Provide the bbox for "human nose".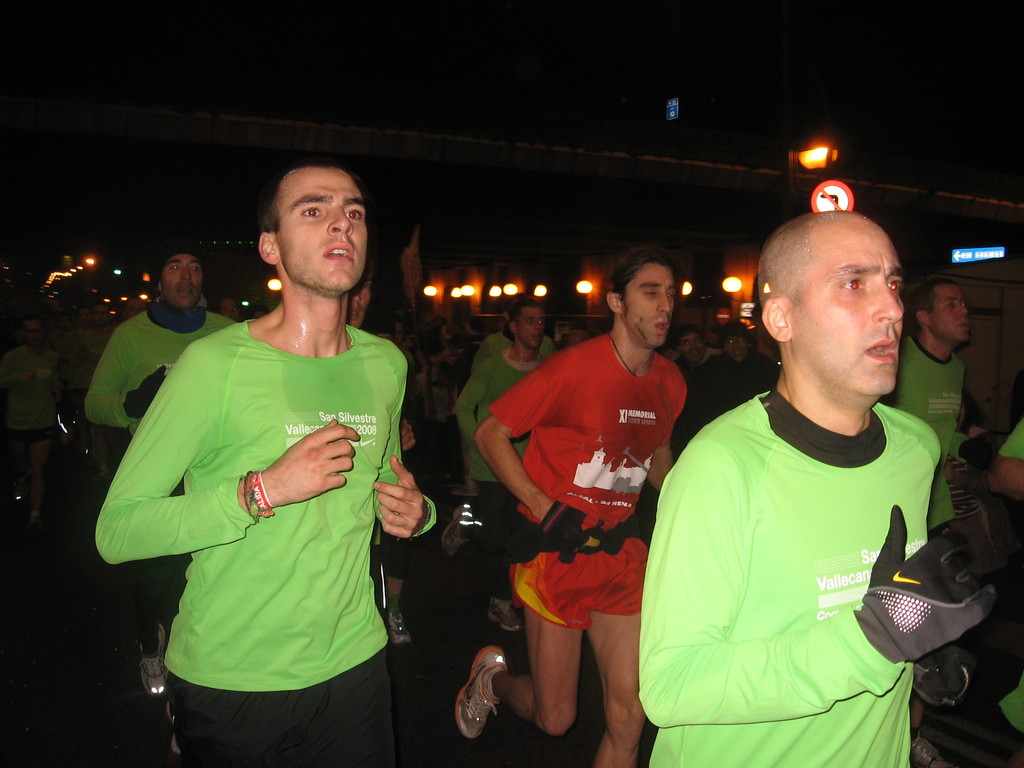
region(532, 321, 540, 333).
